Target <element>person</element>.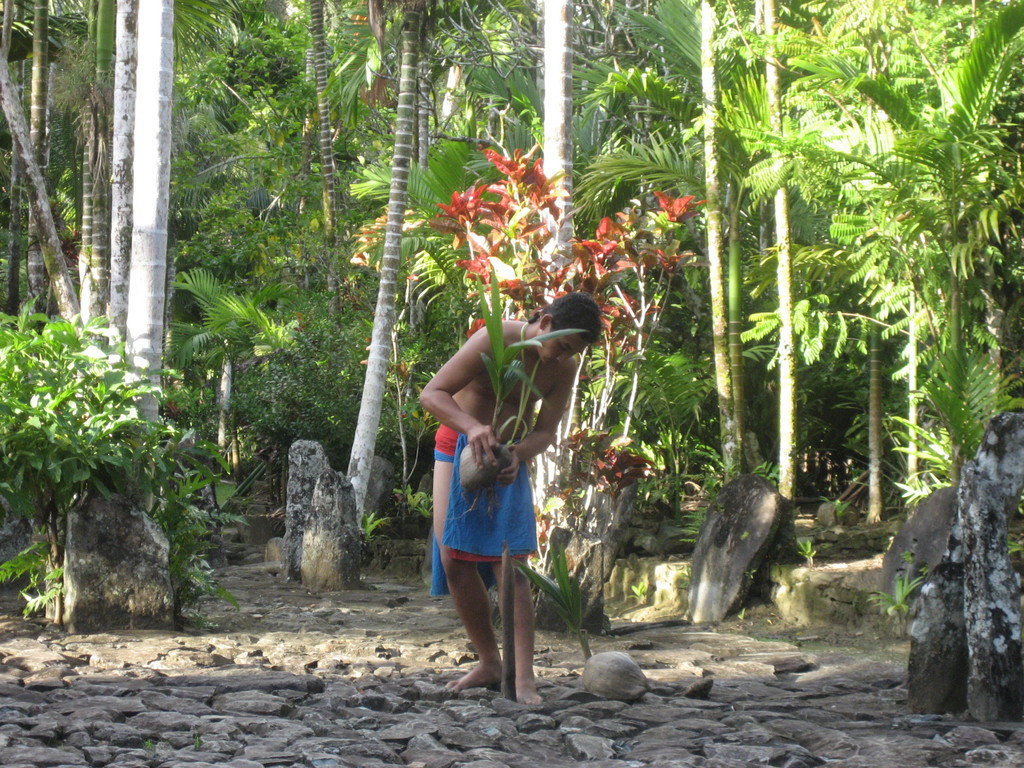
Target region: x1=422, y1=275, x2=598, y2=687.
